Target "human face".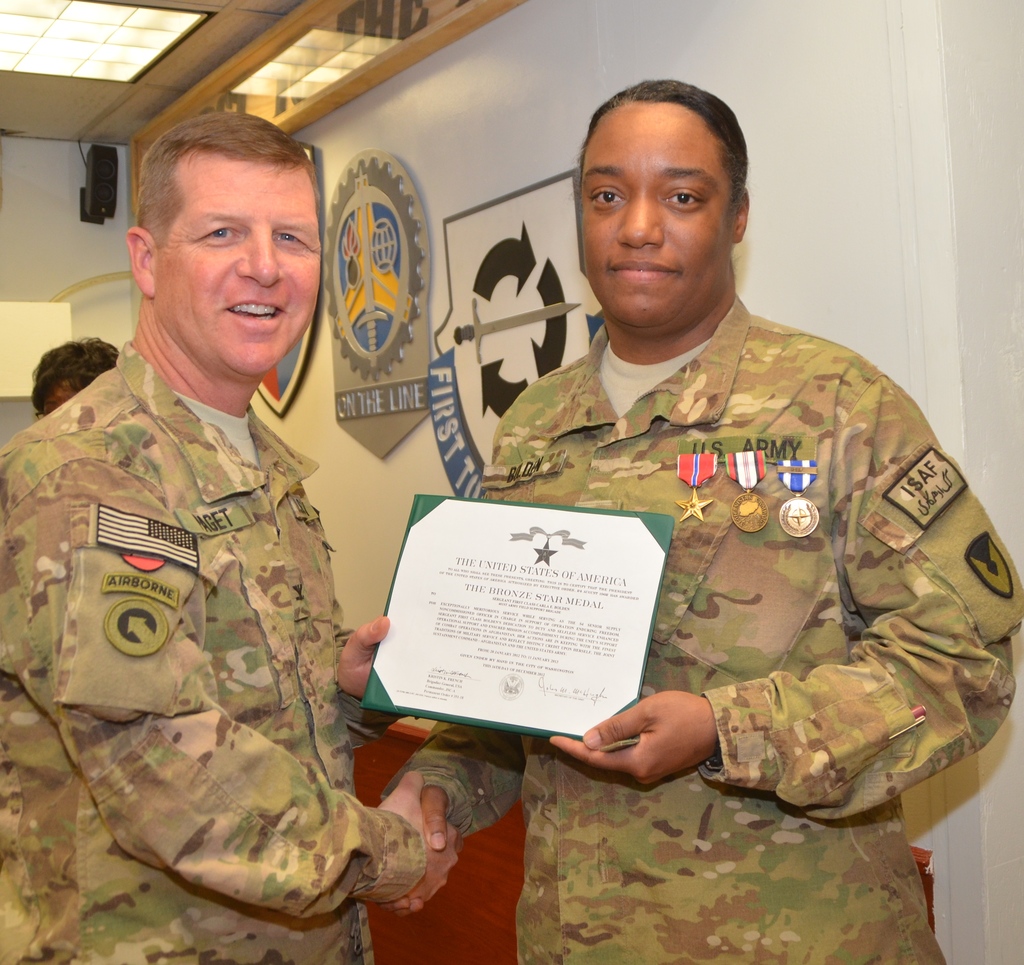
Target region: 152,160,321,378.
